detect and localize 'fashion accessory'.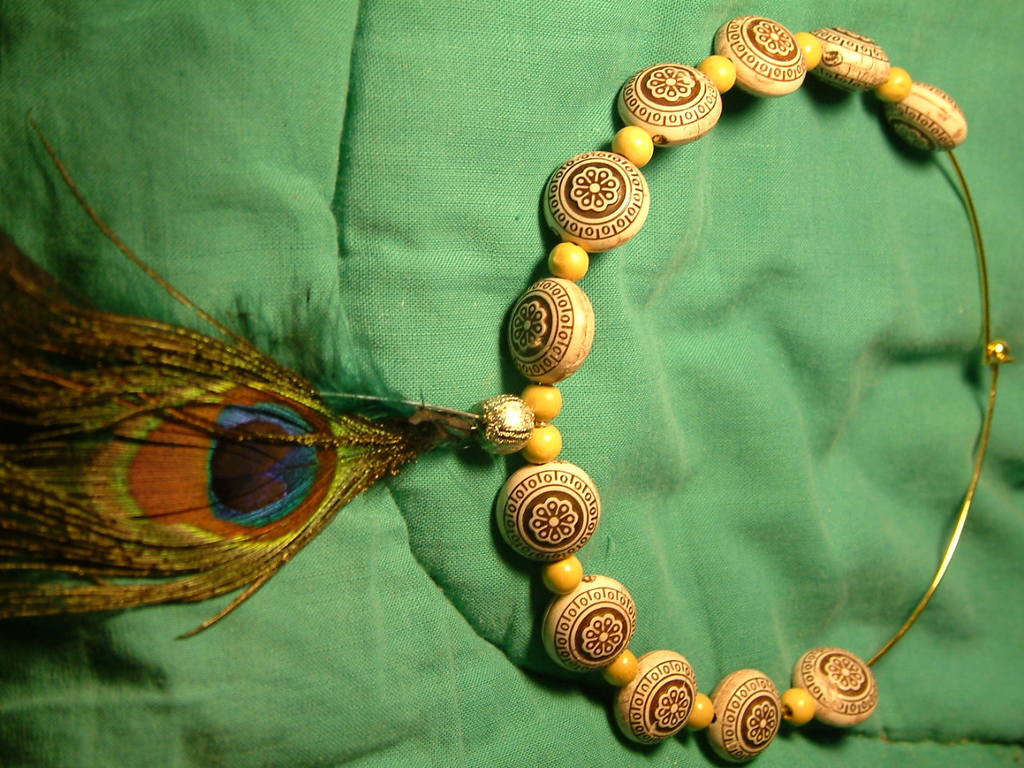
Localized at [left=2, top=0, right=1023, bottom=757].
